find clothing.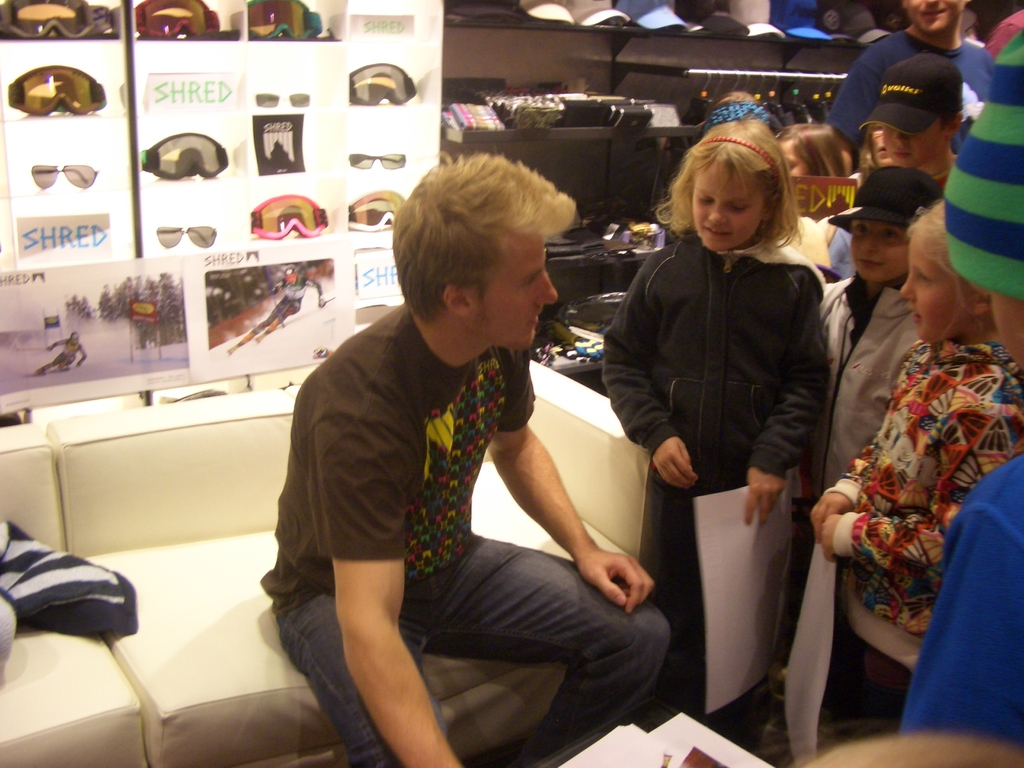
825:332:1021:705.
